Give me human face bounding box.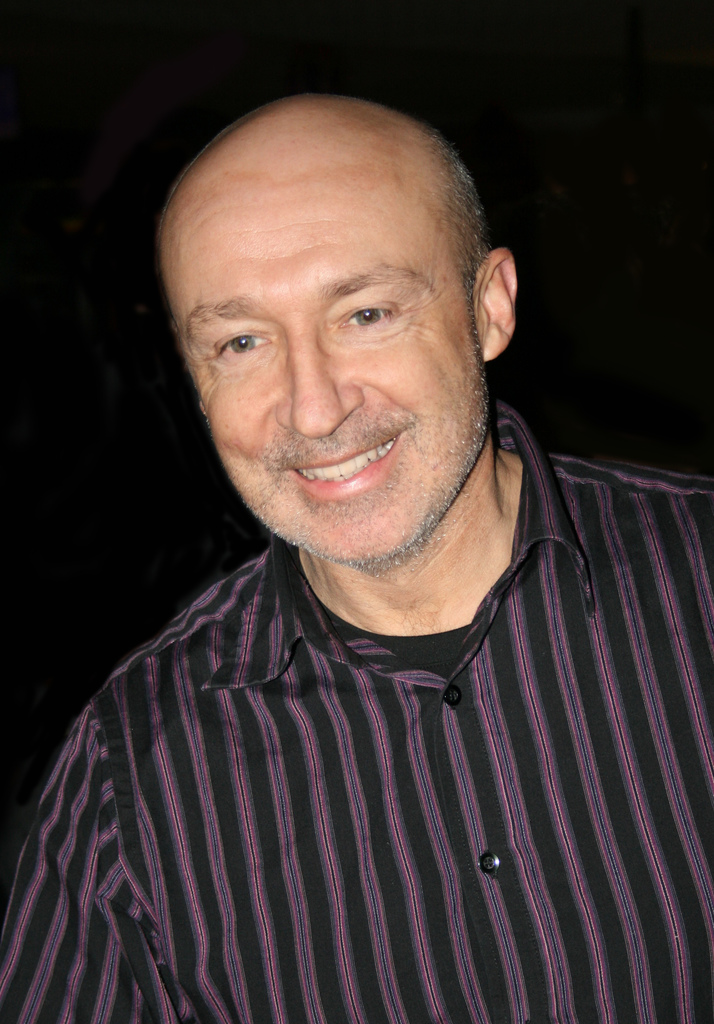
detection(164, 206, 485, 557).
